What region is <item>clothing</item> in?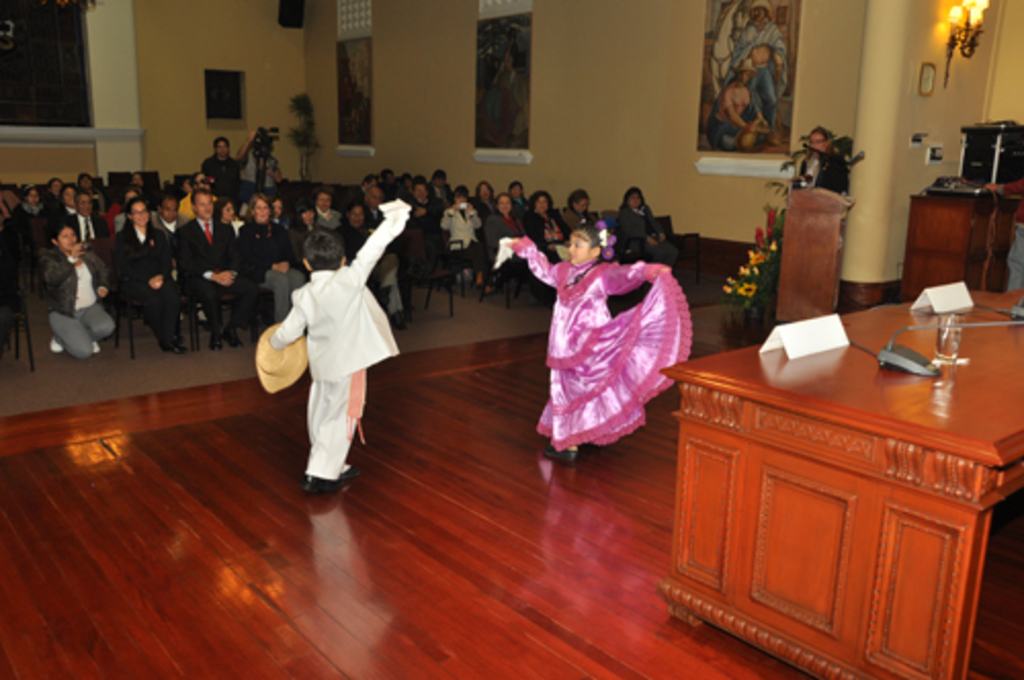
[539,231,707,461].
